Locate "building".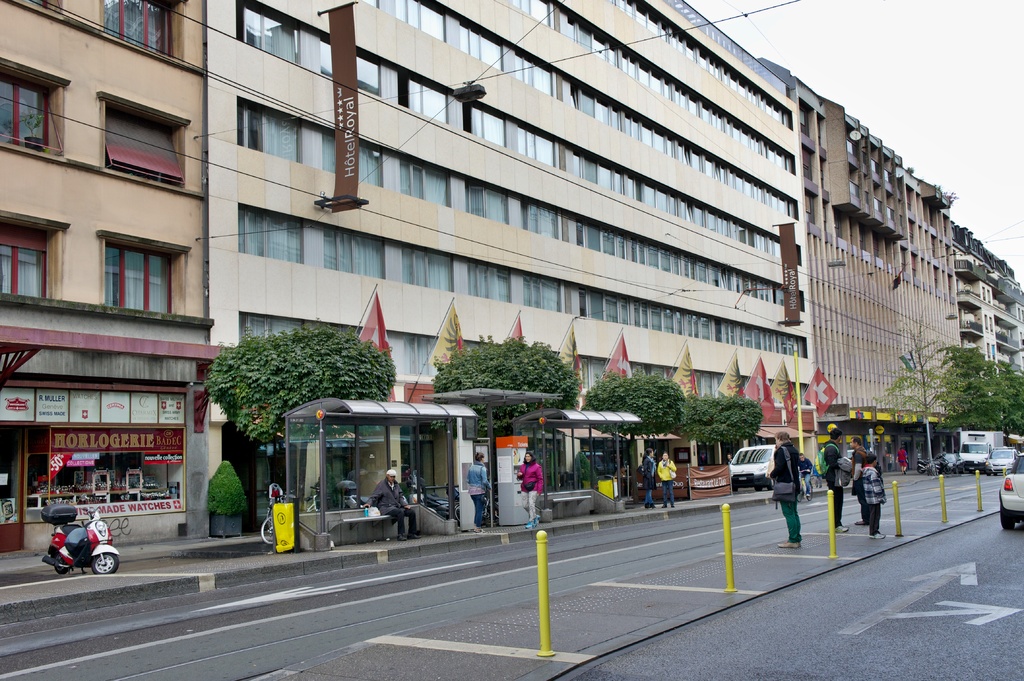
Bounding box: Rect(817, 92, 959, 479).
